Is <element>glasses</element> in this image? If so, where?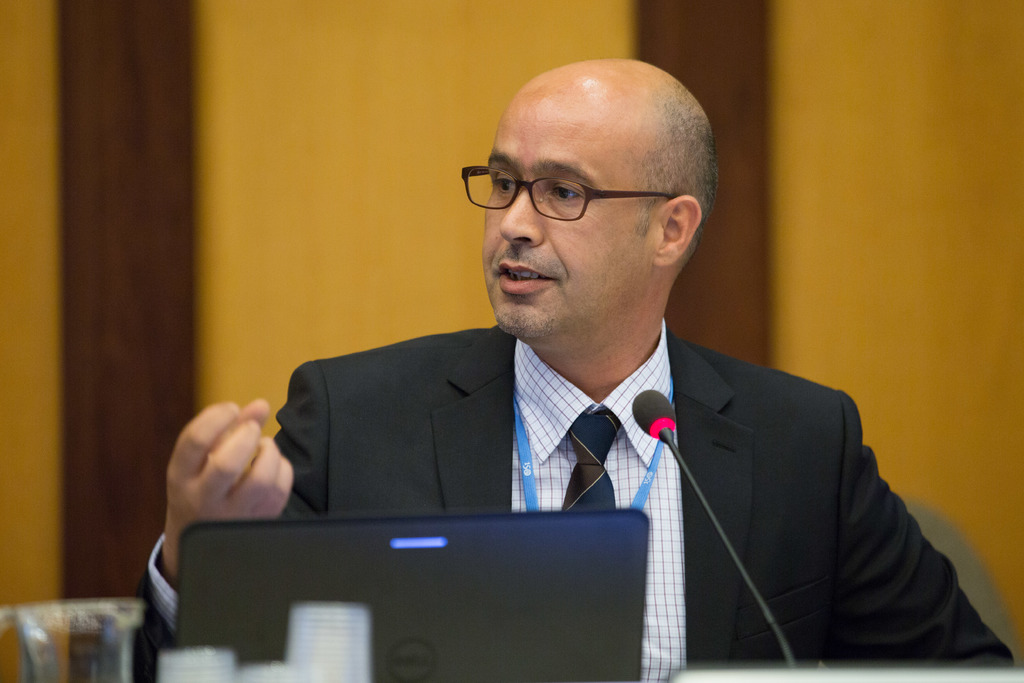
Yes, at region(465, 157, 692, 229).
